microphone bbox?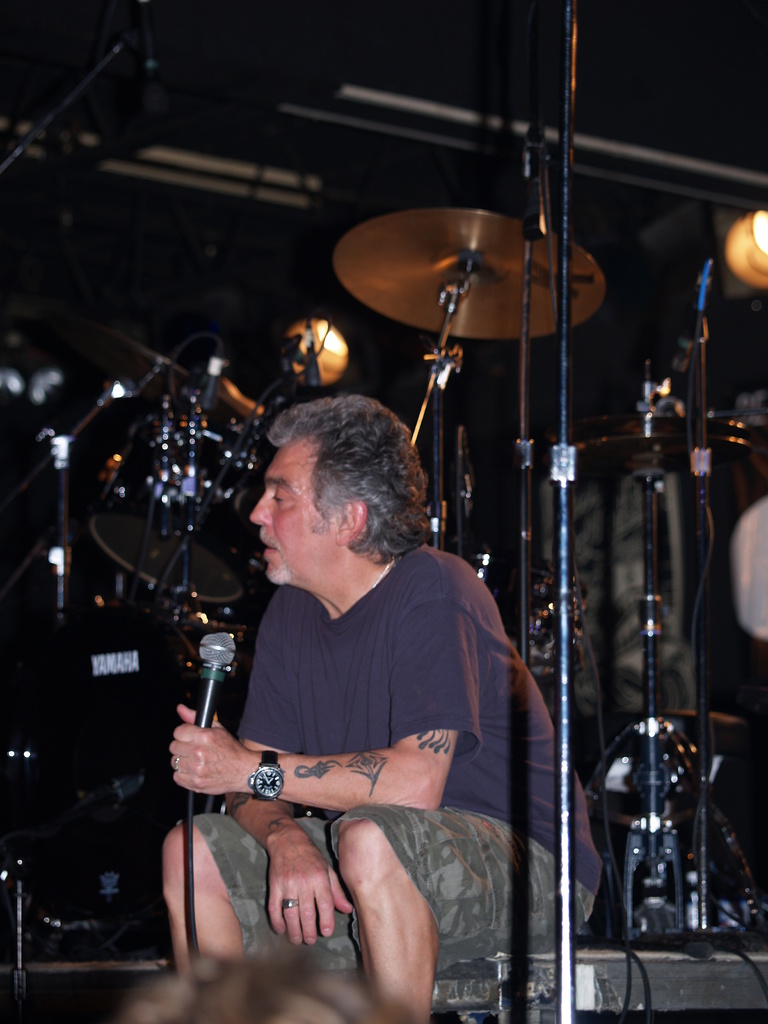
crop(191, 631, 236, 725)
